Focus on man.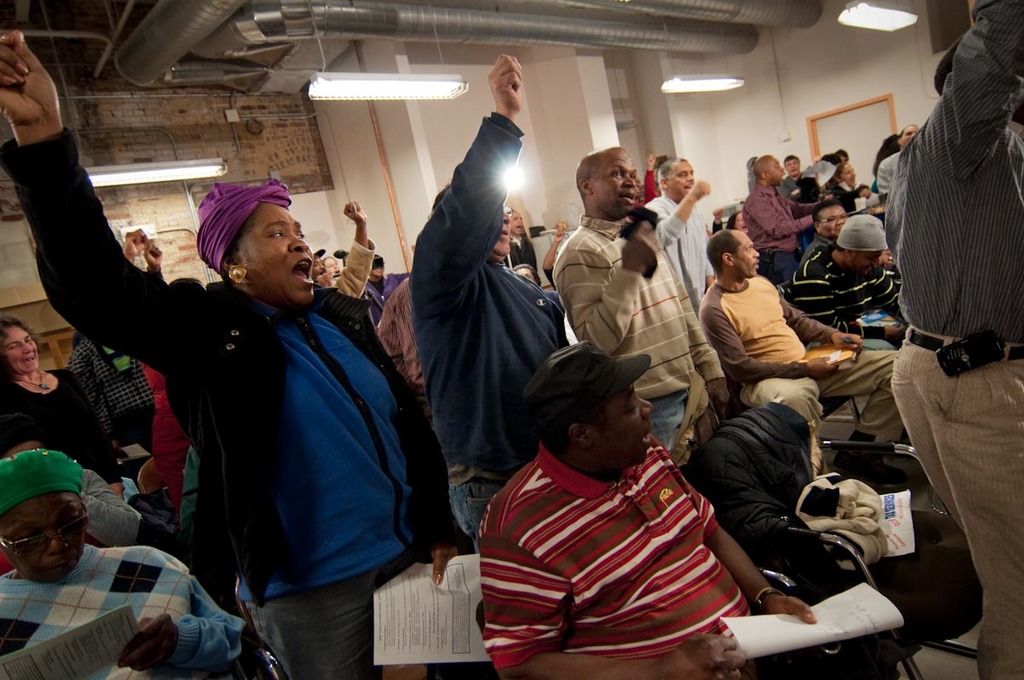
Focused at crop(881, 0, 1023, 679).
